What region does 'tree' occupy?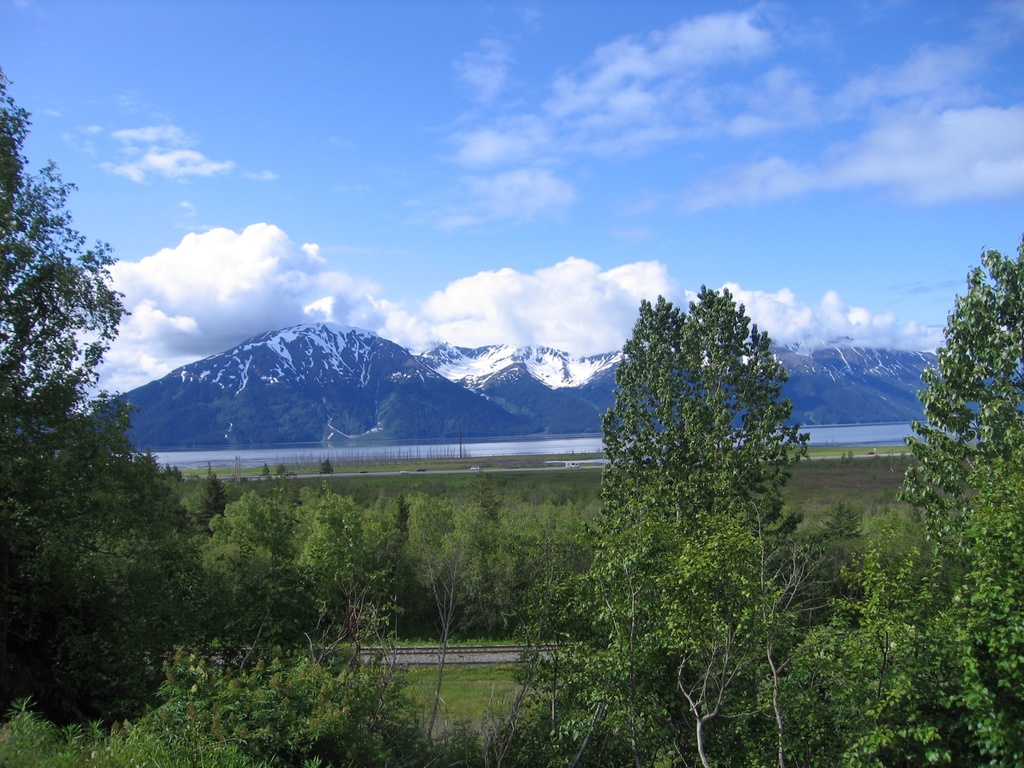
321,458,335,478.
